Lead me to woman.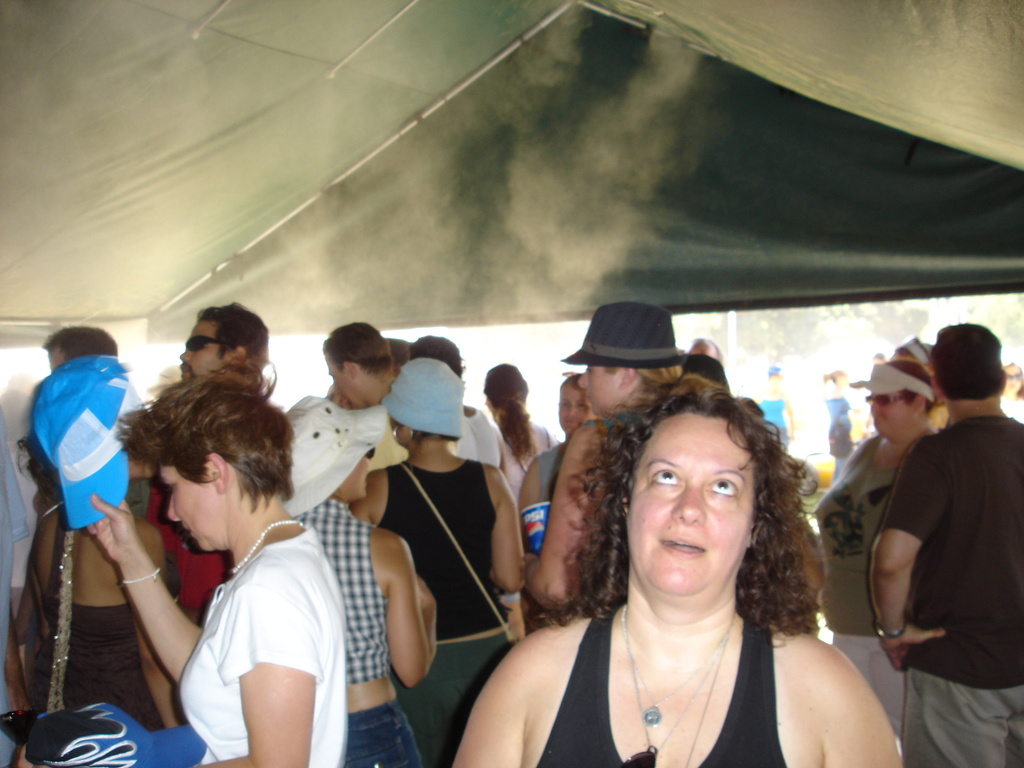
Lead to bbox=[348, 360, 525, 767].
